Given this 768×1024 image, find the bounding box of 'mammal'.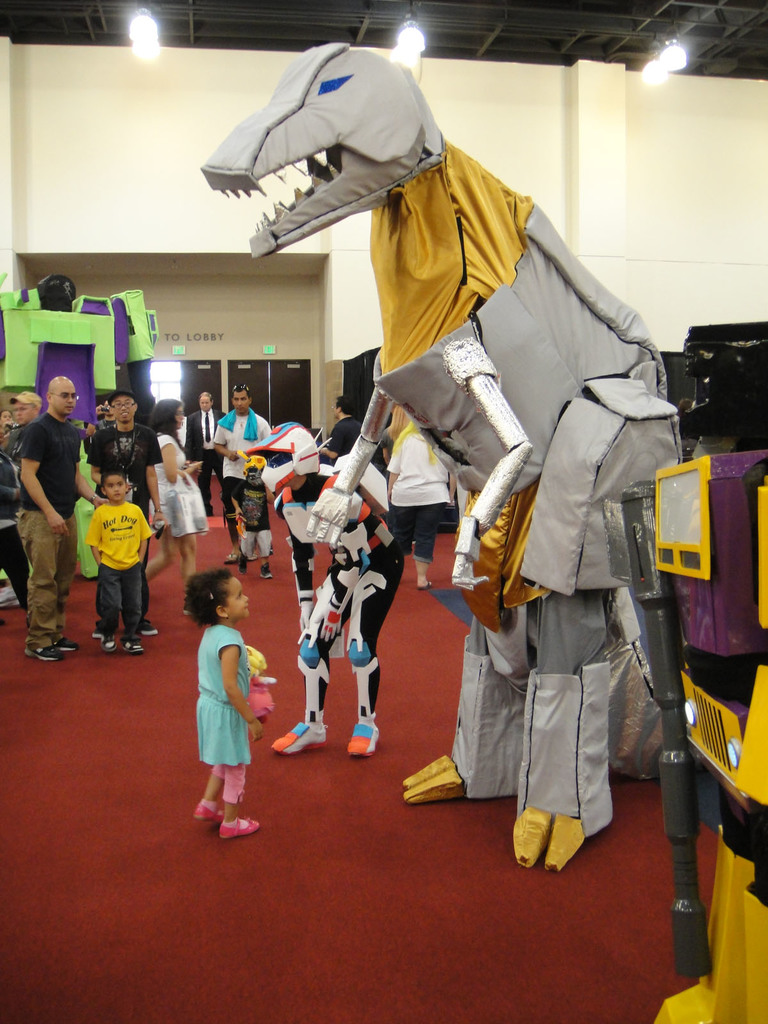
<box>17,377,109,659</box>.
